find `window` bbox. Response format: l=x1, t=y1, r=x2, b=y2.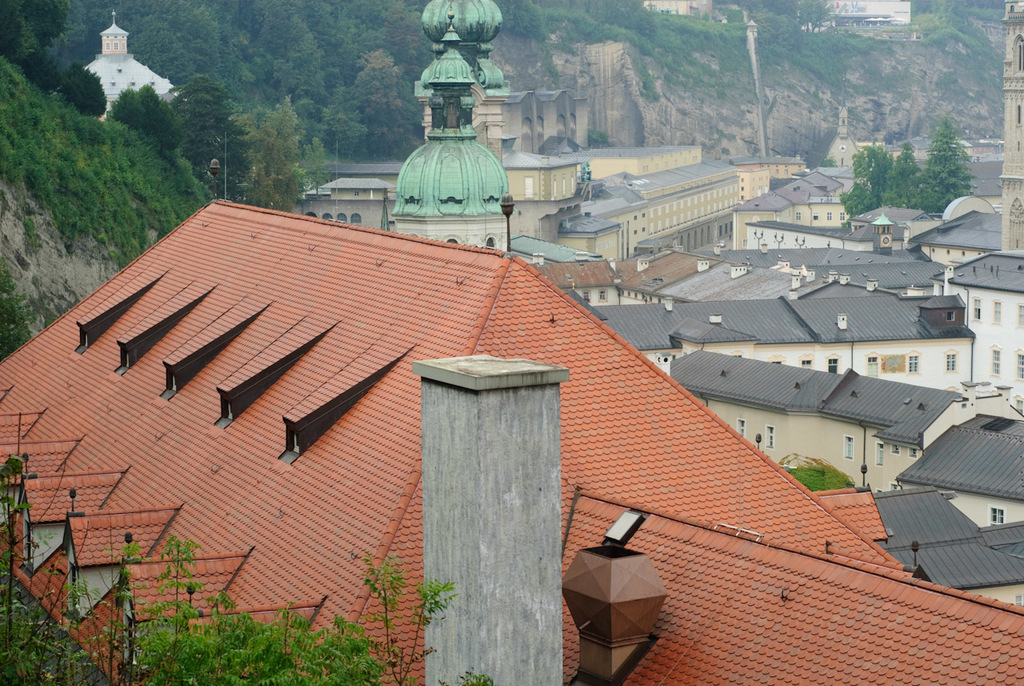
l=945, t=312, r=957, b=321.
